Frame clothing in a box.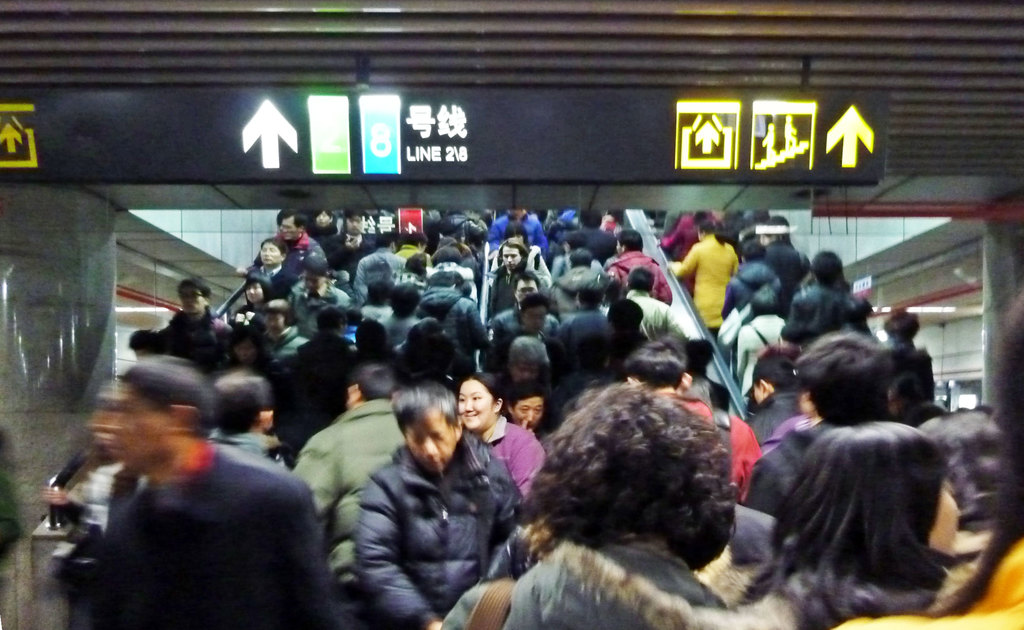
left=483, top=221, right=552, bottom=263.
